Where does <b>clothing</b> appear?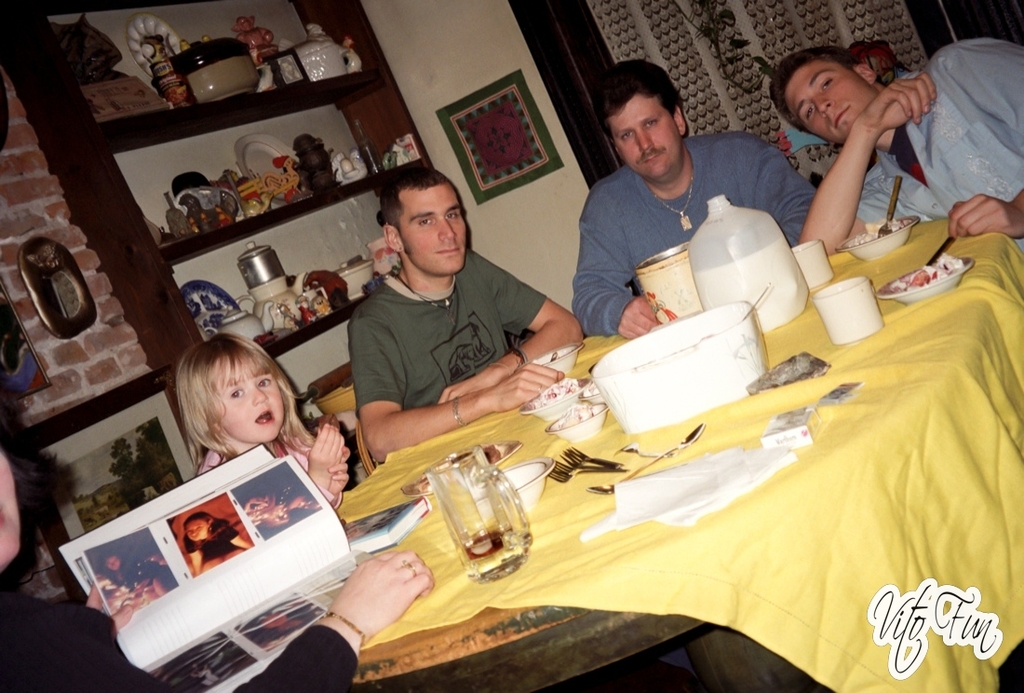
Appears at <bbox>351, 248, 551, 414</bbox>.
